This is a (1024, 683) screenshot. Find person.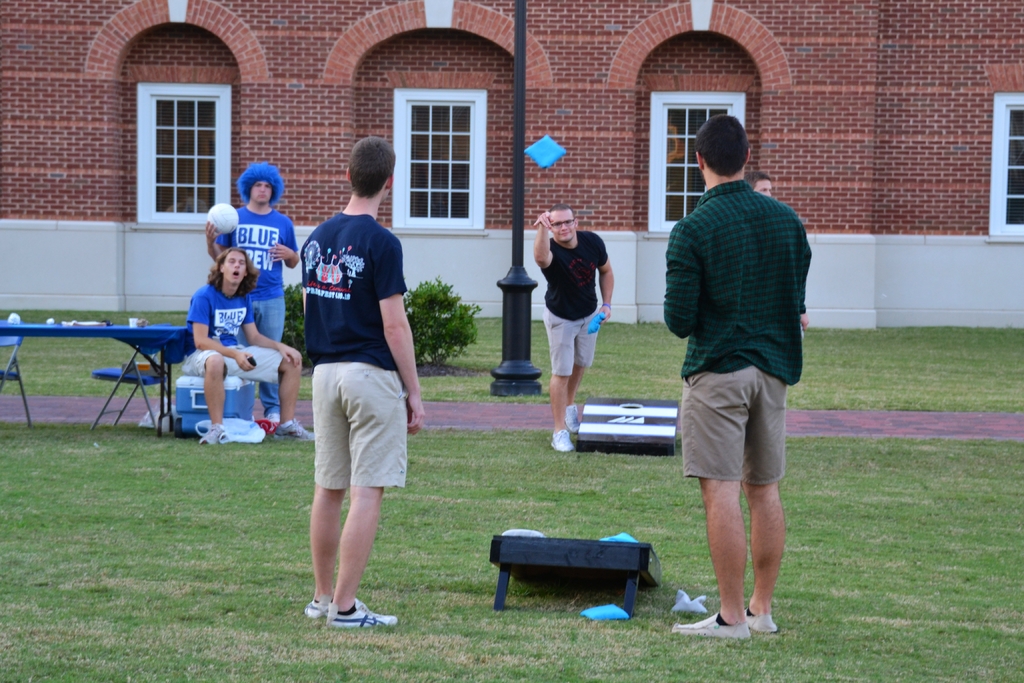
Bounding box: <box>295,134,430,633</box>.
